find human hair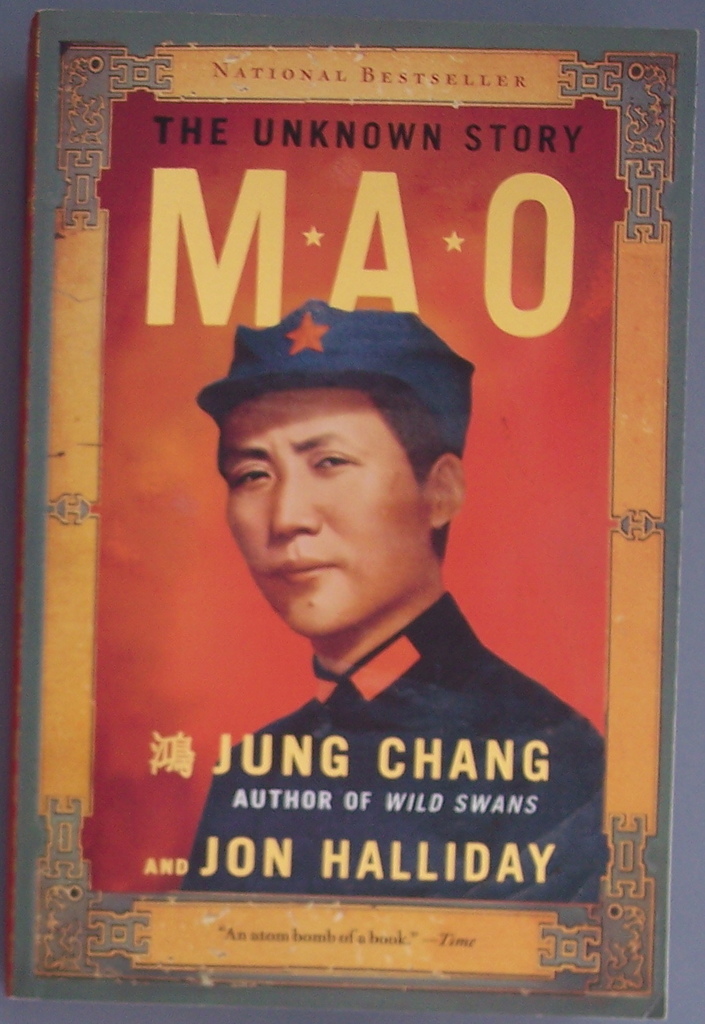
bbox=[238, 356, 464, 582]
